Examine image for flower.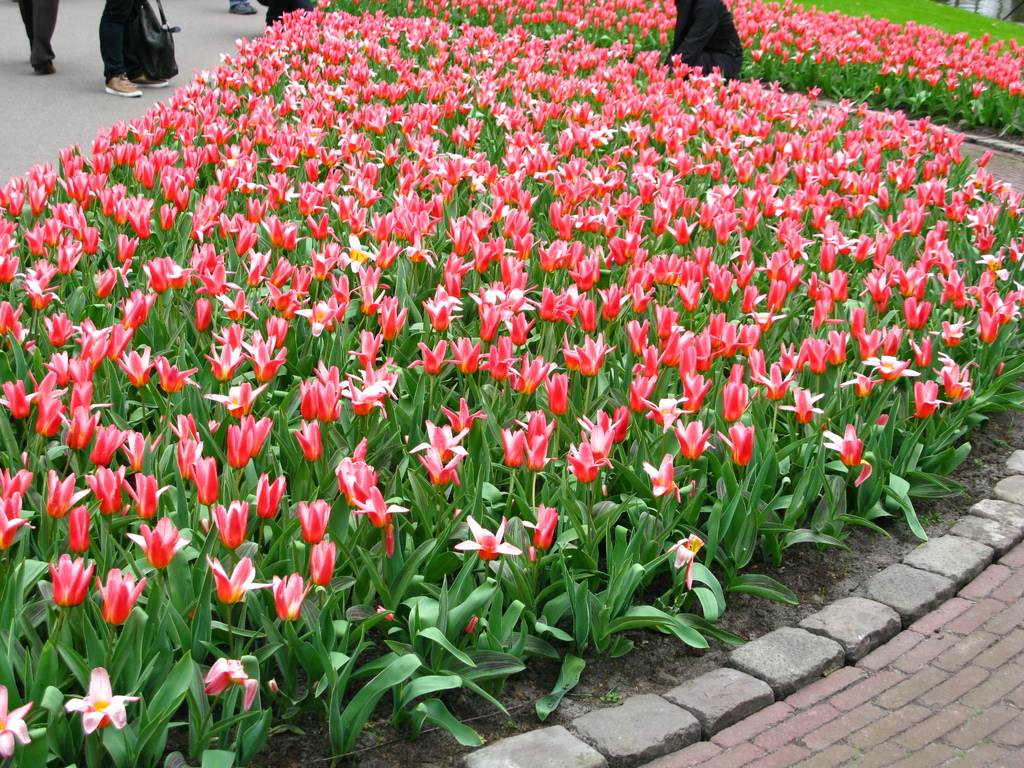
Examination result: bbox=(668, 532, 703, 584).
